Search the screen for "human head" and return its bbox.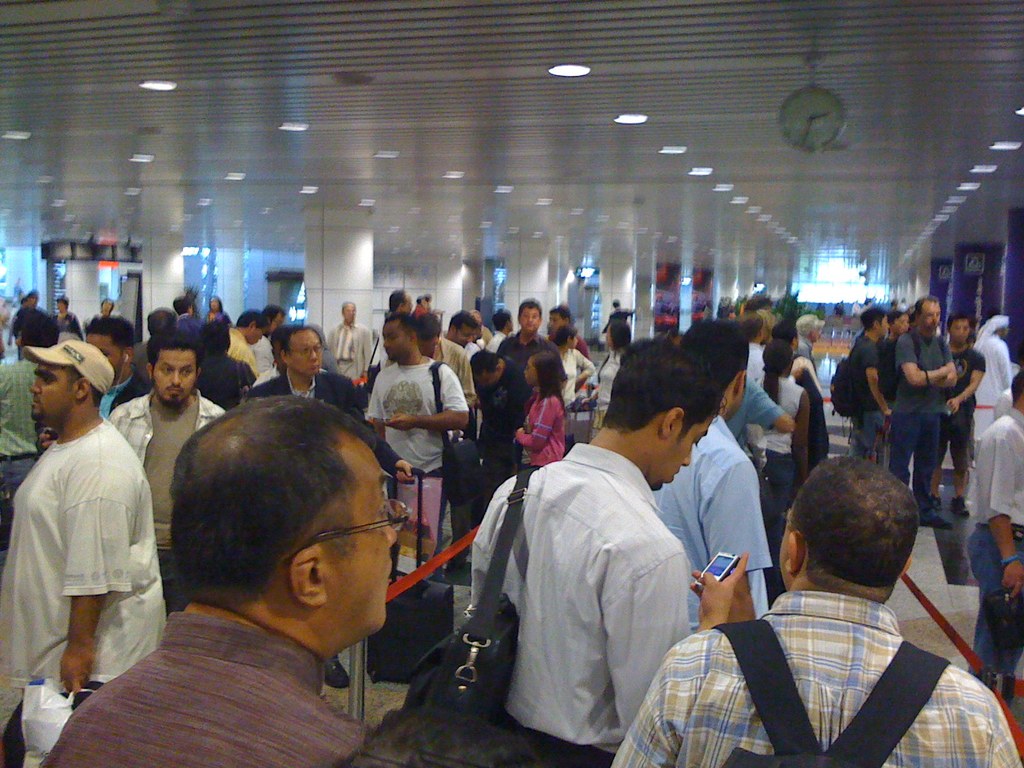
Found: bbox=(611, 298, 624, 311).
